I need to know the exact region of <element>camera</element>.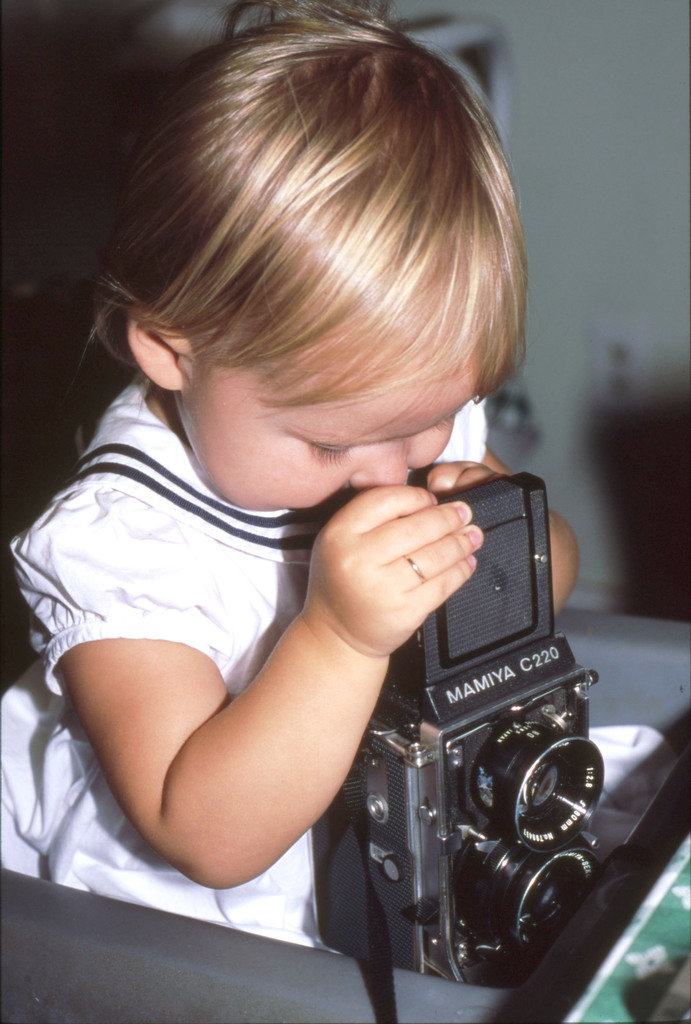
Region: BBox(318, 462, 619, 982).
